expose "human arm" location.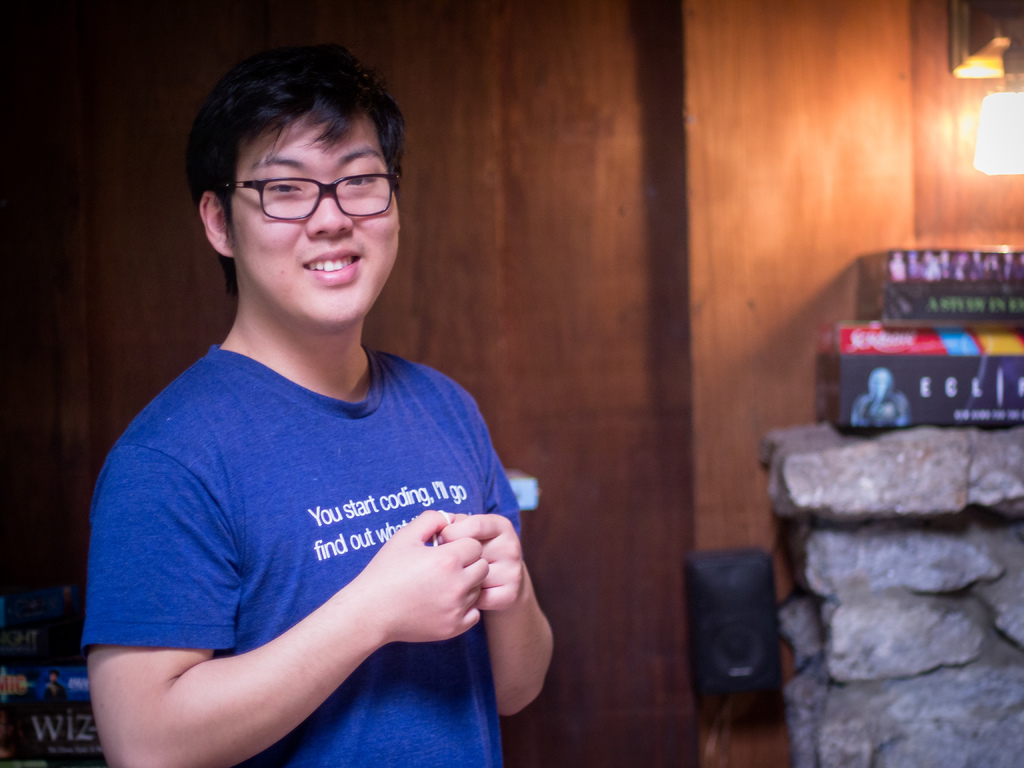
Exposed at (left=435, top=392, right=559, bottom=725).
